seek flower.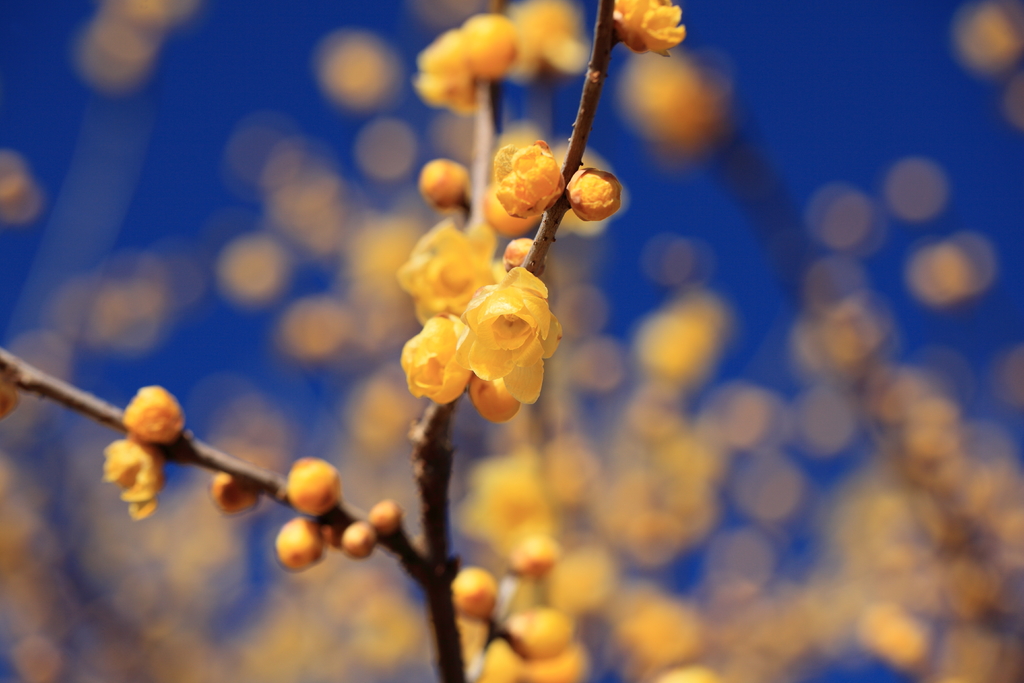
<bbox>468, 267, 554, 401</bbox>.
